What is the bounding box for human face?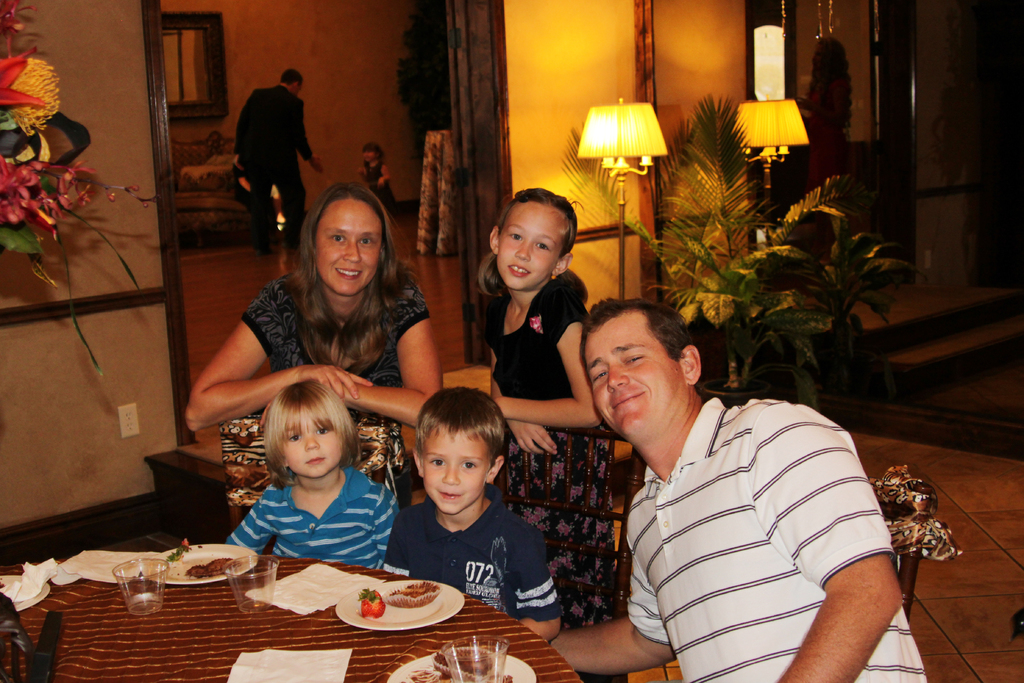
x1=362 y1=151 x2=377 y2=159.
